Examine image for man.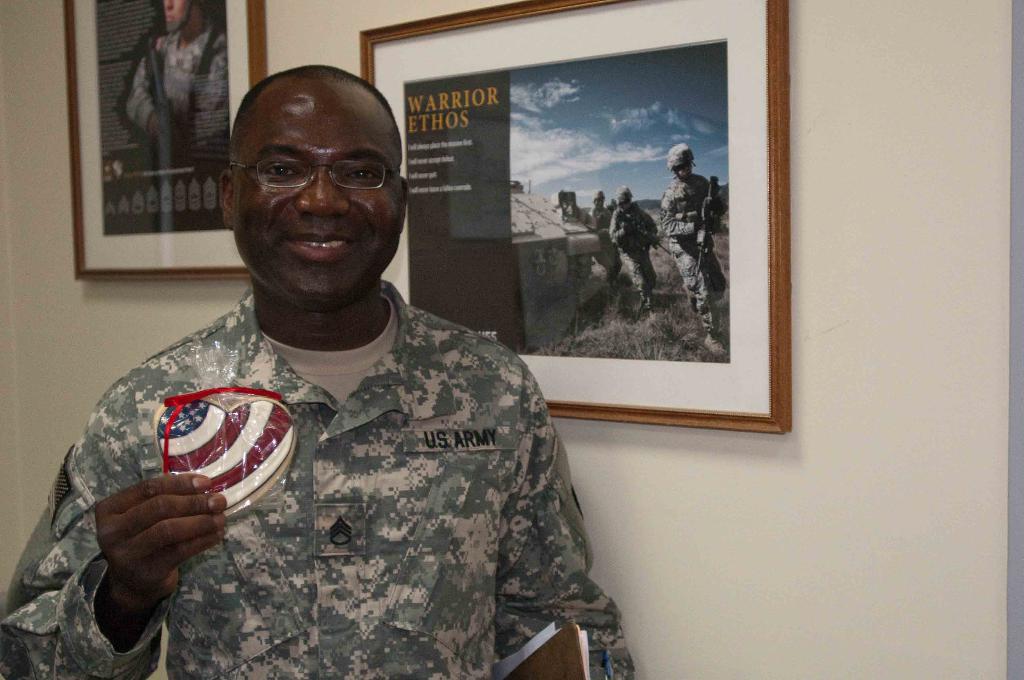
Examination result: l=609, t=184, r=662, b=317.
